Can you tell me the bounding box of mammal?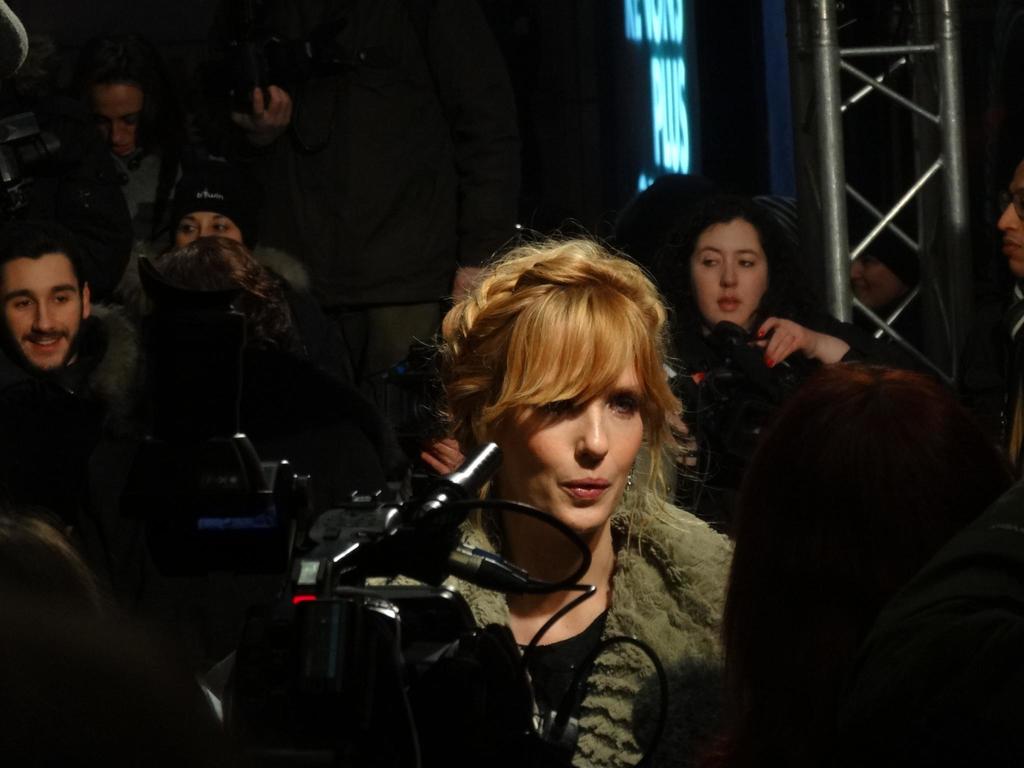
box(843, 207, 943, 376).
